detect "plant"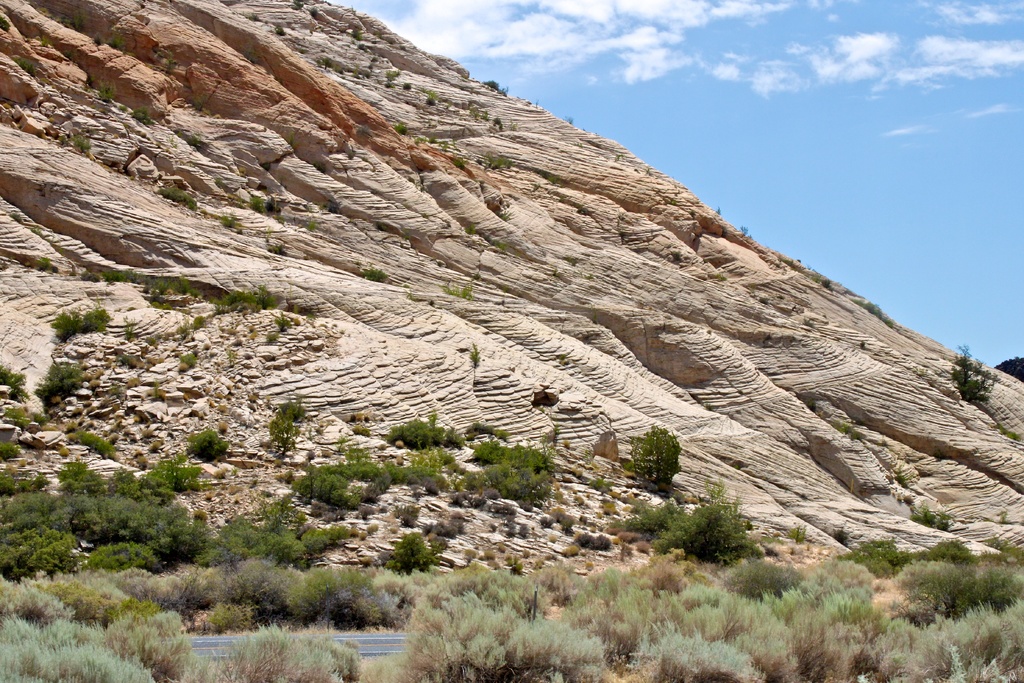
bbox(290, 0, 301, 8)
